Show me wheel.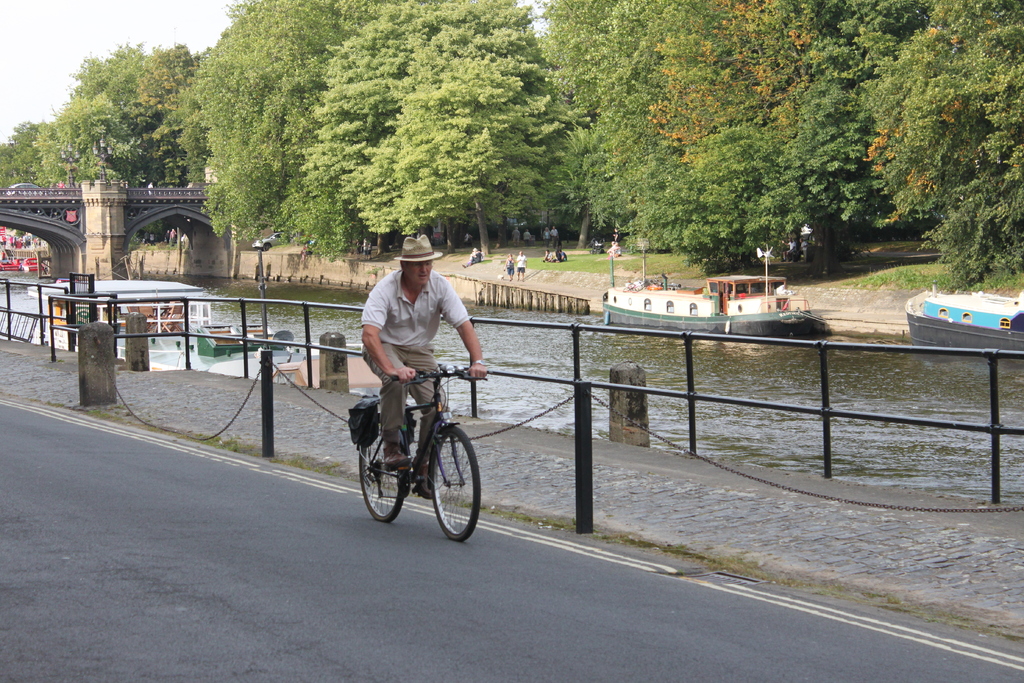
wheel is here: <region>423, 420, 474, 544</region>.
